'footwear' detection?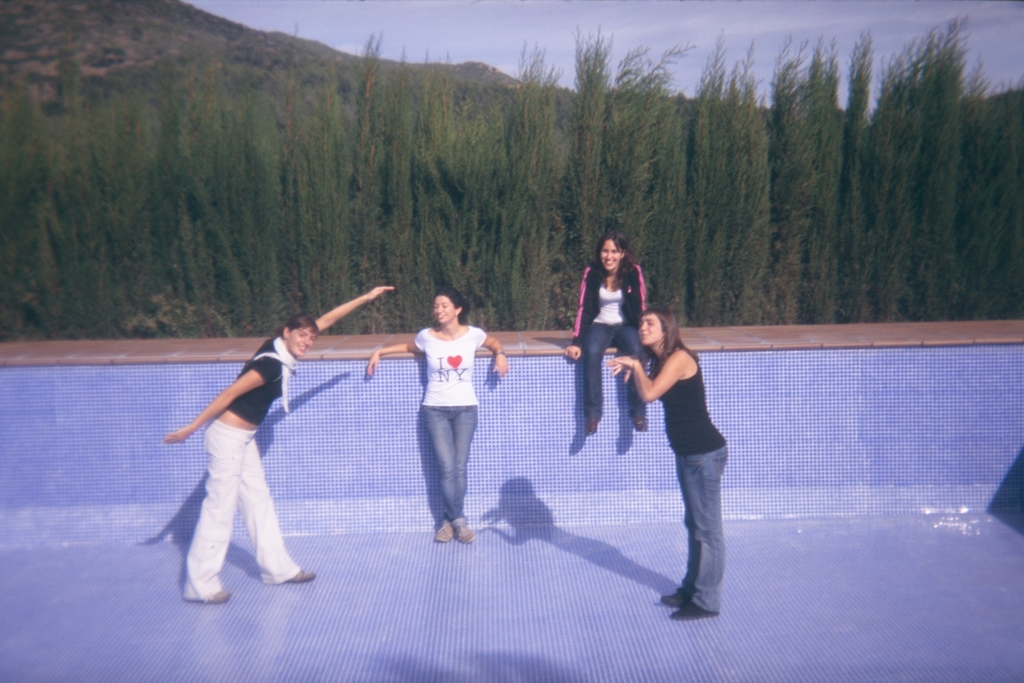
<box>631,413,649,434</box>
